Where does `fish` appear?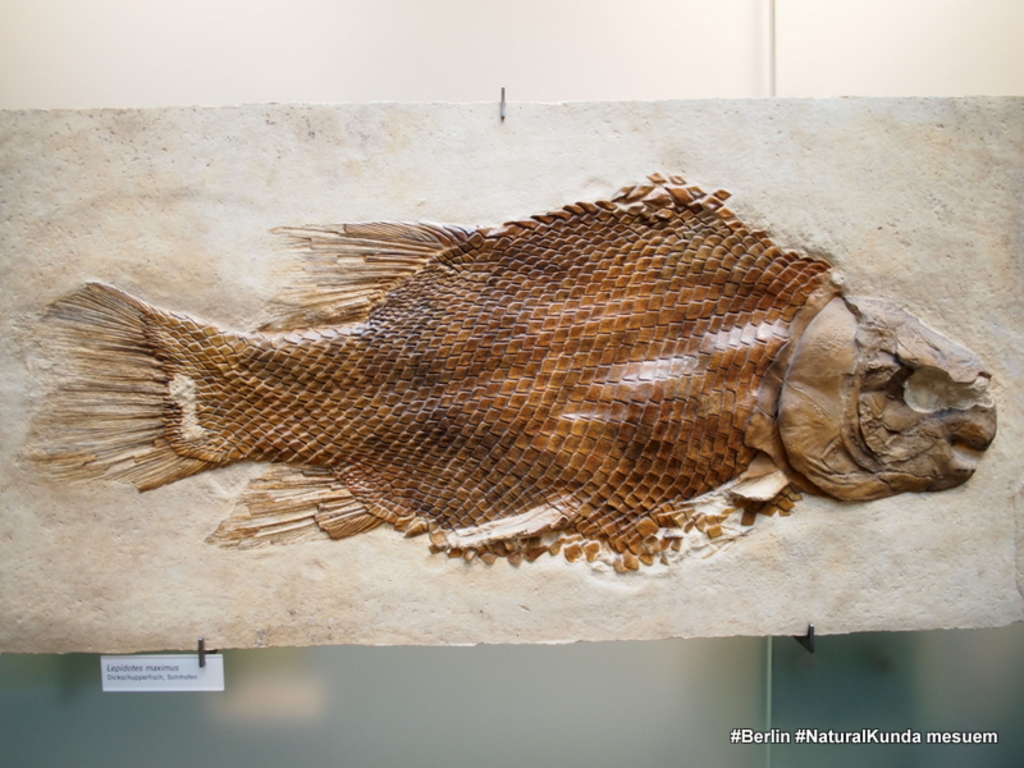
Appears at crop(24, 169, 996, 575).
